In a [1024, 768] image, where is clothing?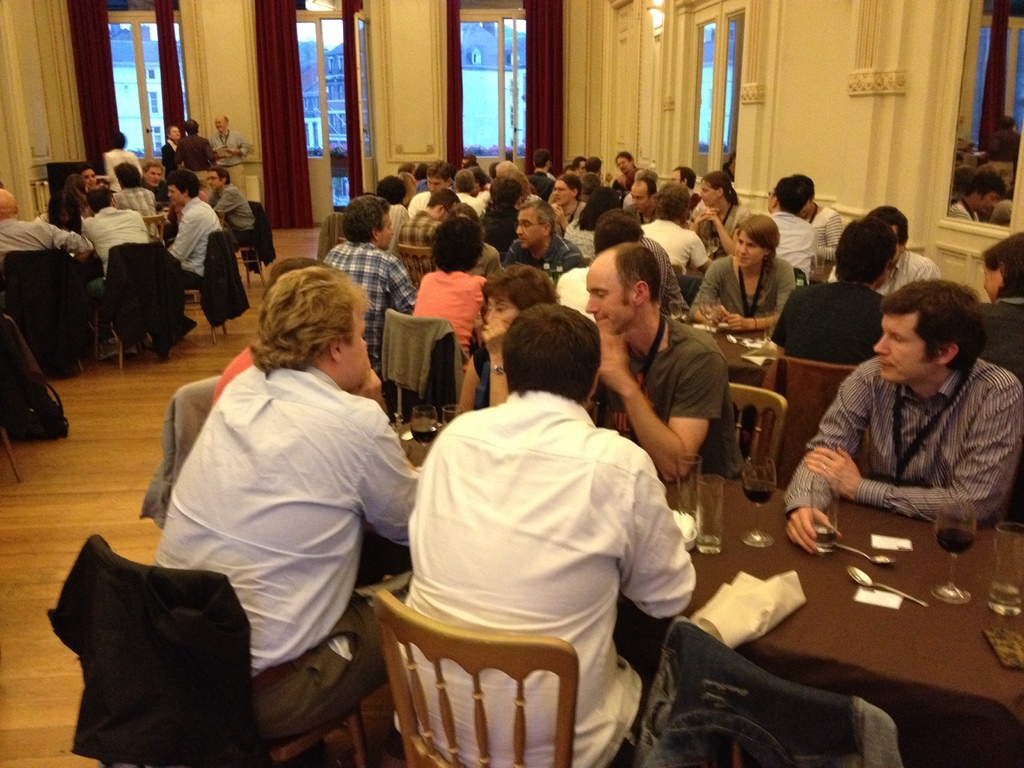
212, 344, 255, 404.
